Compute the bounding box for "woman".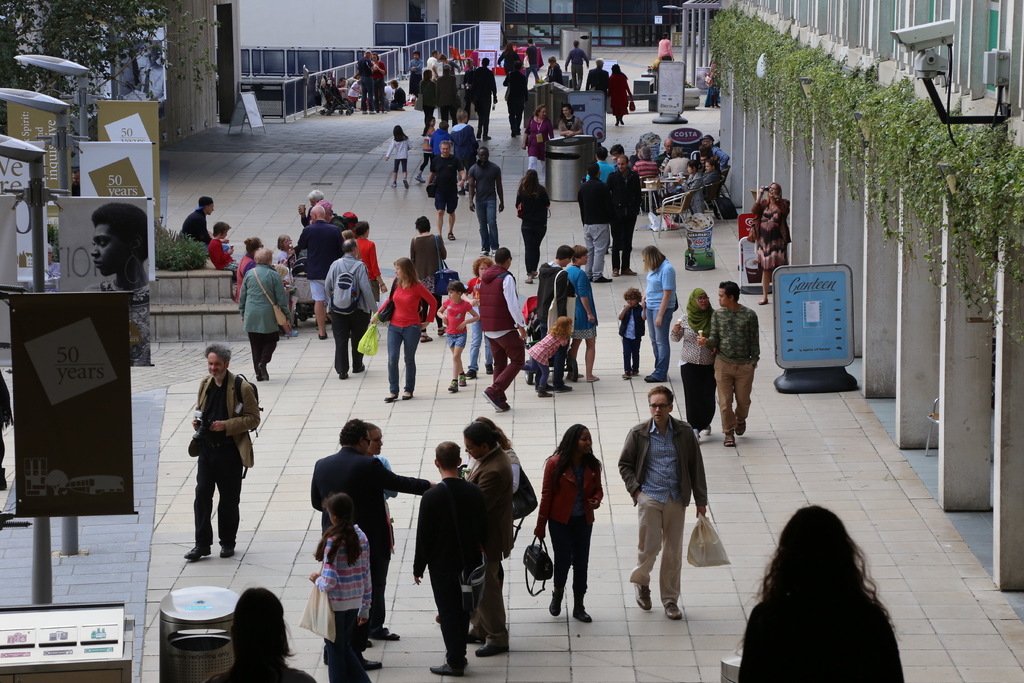
{"x1": 511, "y1": 165, "x2": 550, "y2": 284}.
